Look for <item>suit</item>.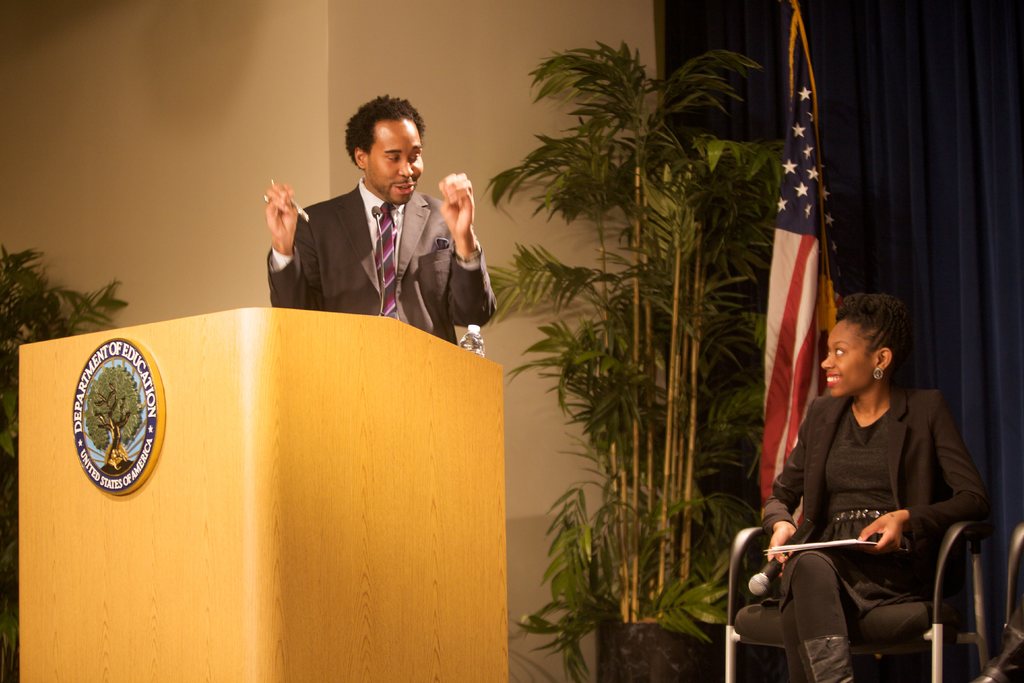
Found: {"left": 756, "top": 379, "right": 996, "bottom": 584}.
